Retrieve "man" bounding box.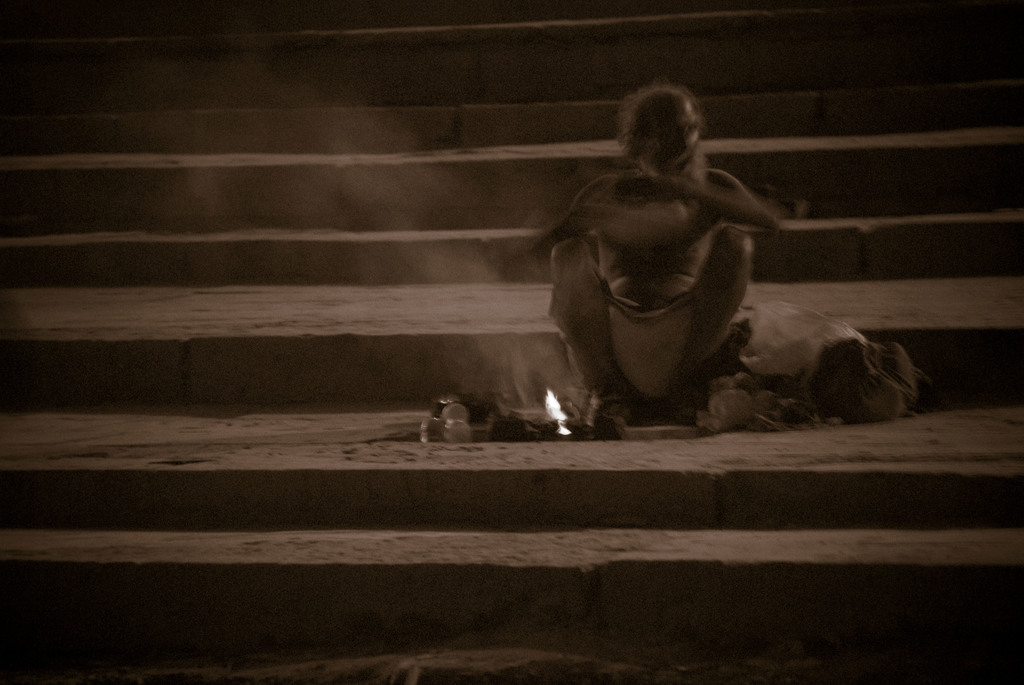
Bounding box: select_region(558, 89, 779, 420).
